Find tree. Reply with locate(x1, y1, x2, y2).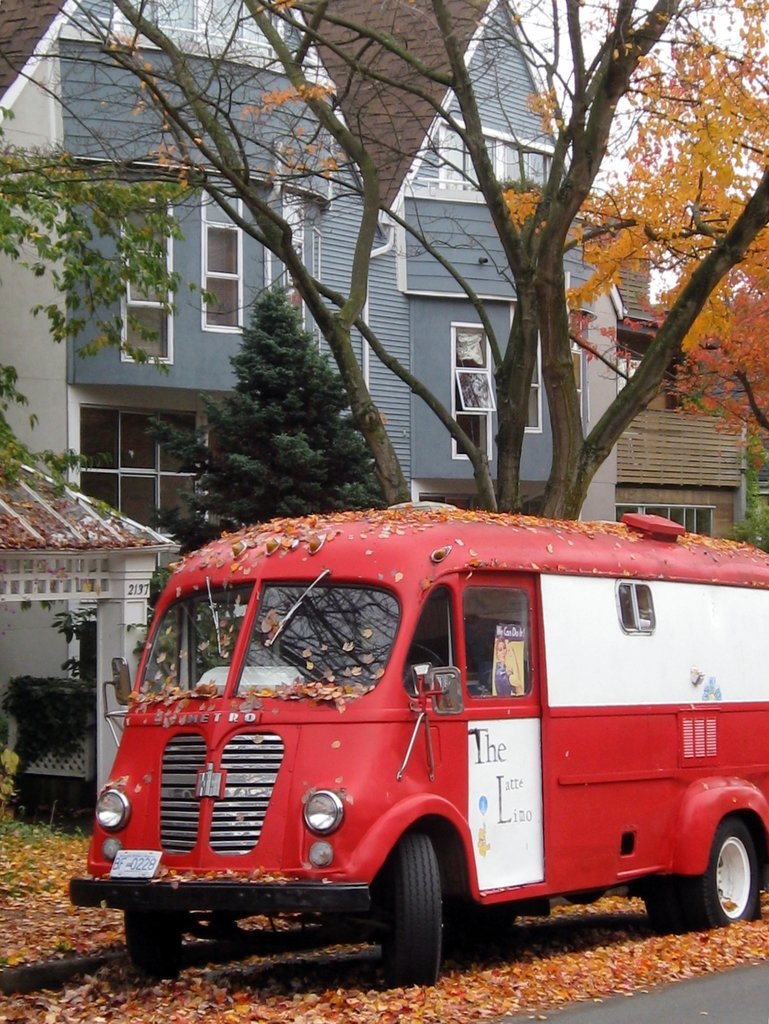
locate(0, 88, 188, 553).
